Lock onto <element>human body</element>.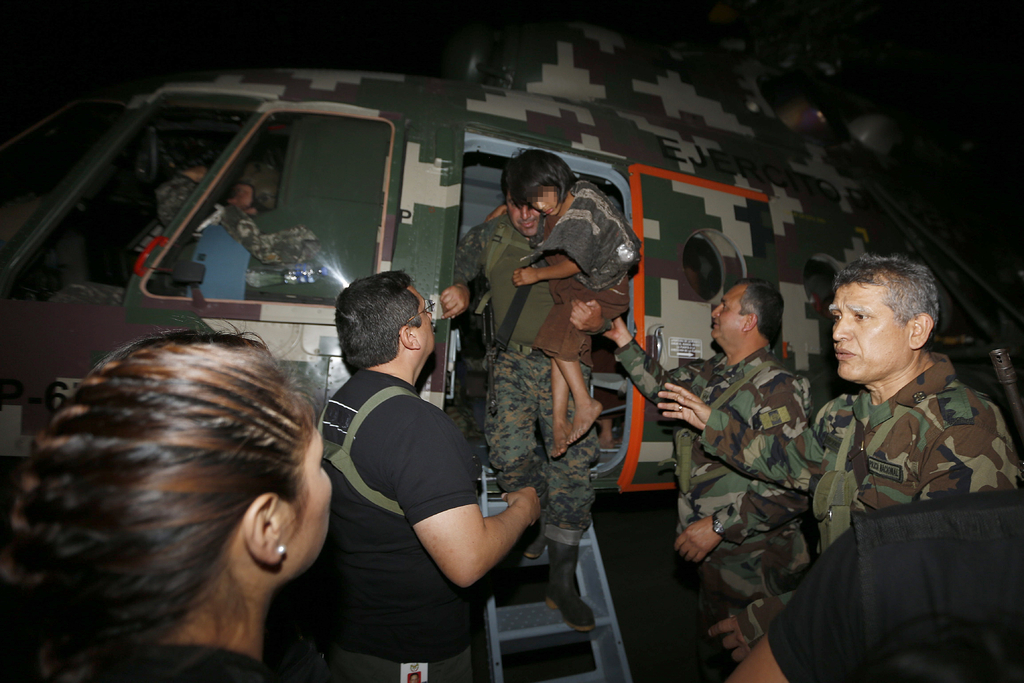
Locked: (left=653, top=245, right=1023, bottom=676).
